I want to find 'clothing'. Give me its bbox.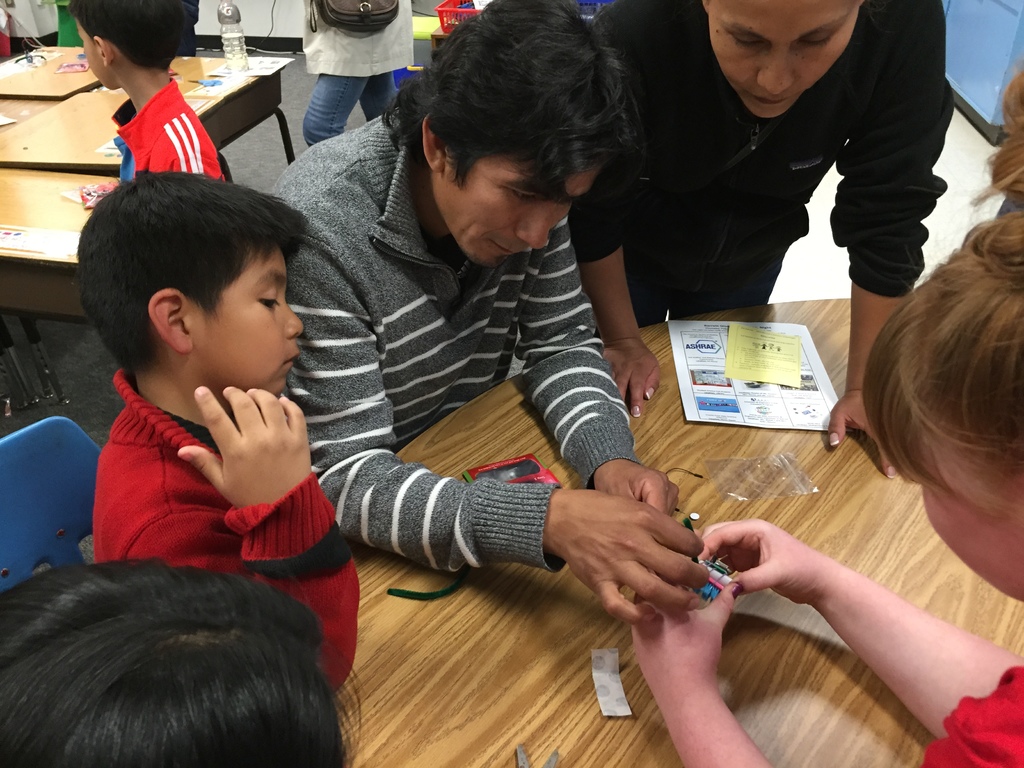
bbox(88, 365, 364, 701).
